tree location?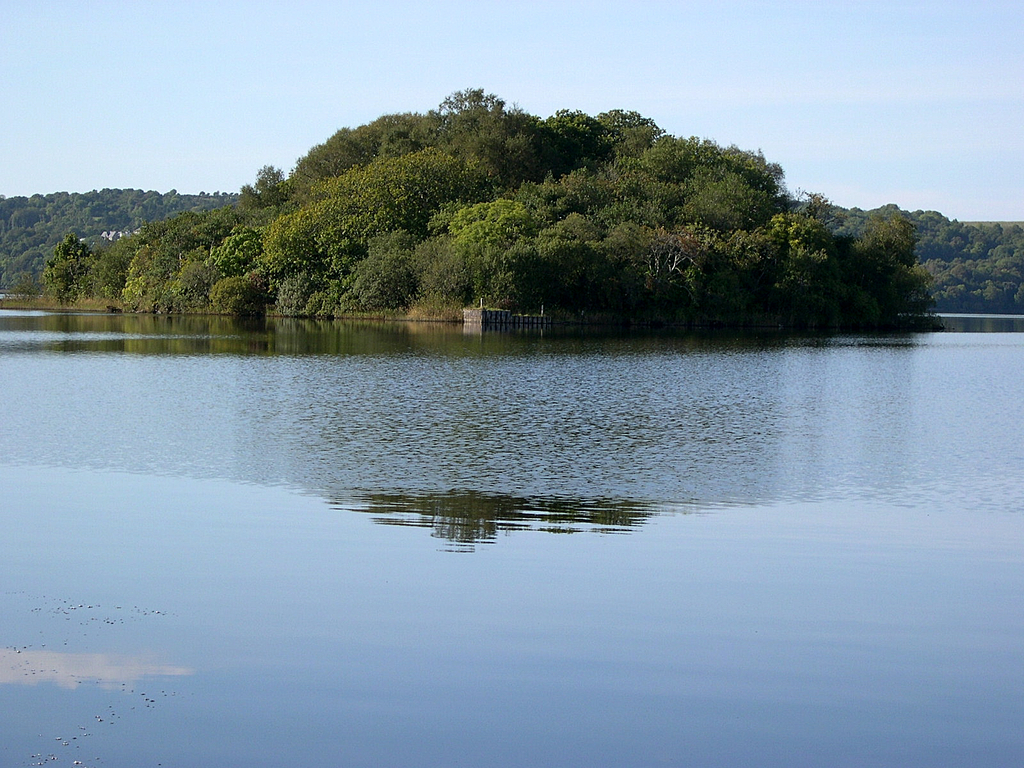
(left=264, top=209, right=350, bottom=296)
